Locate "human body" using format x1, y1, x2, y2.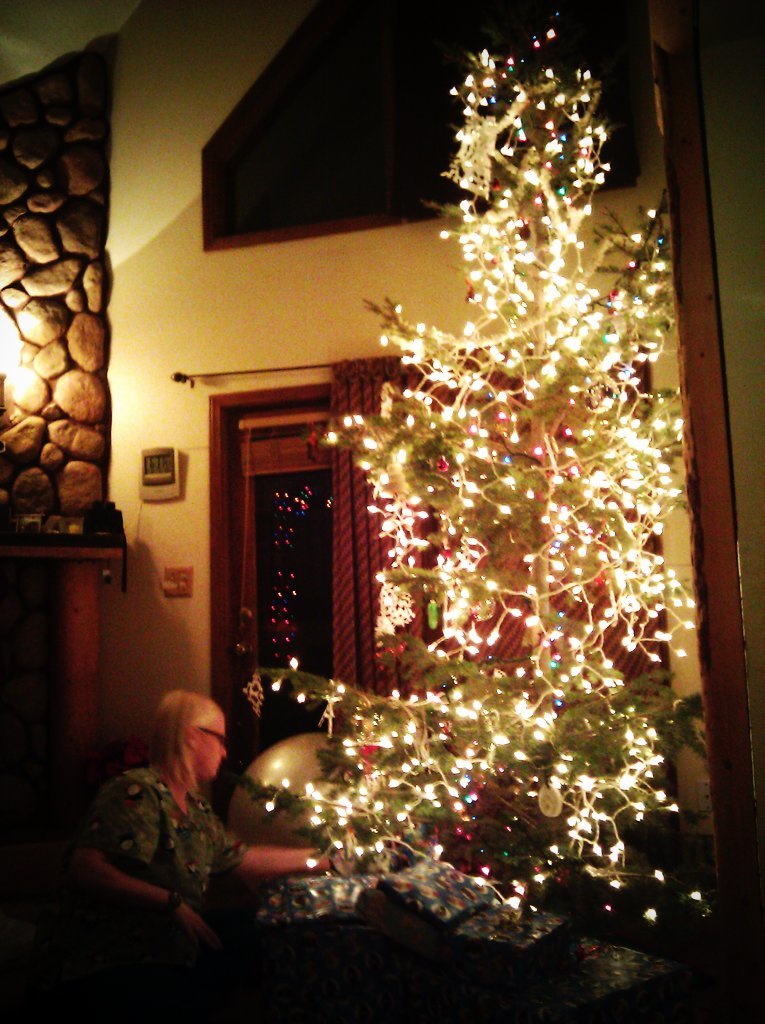
78, 682, 312, 994.
